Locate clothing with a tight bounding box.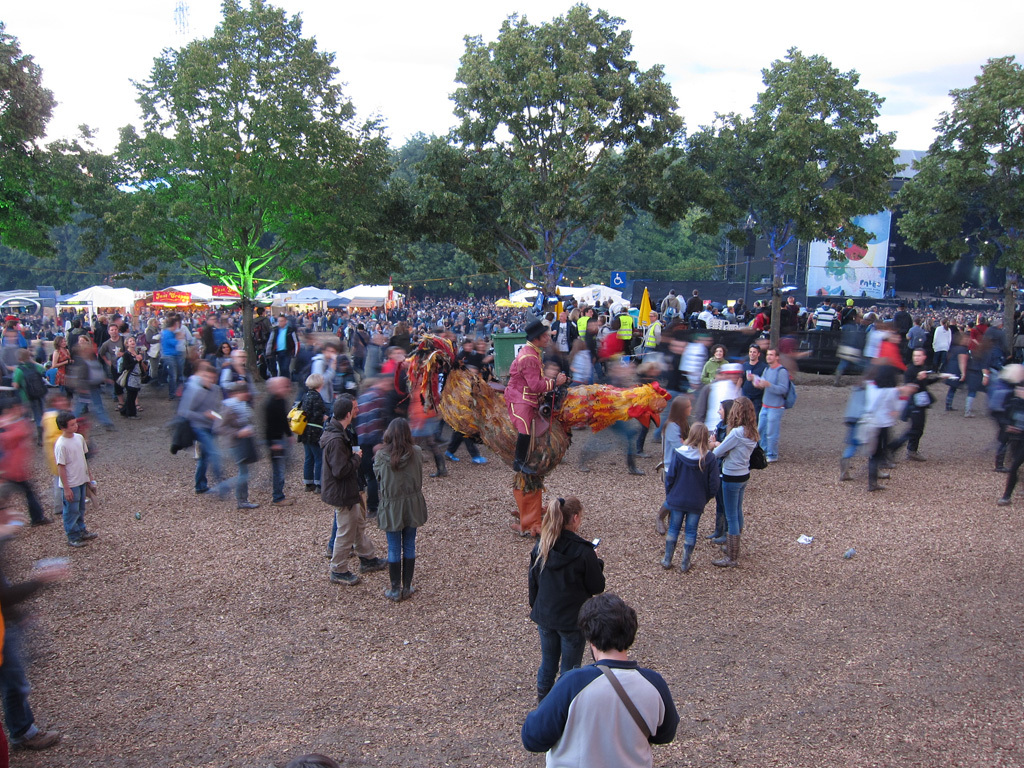
251/314/274/348.
